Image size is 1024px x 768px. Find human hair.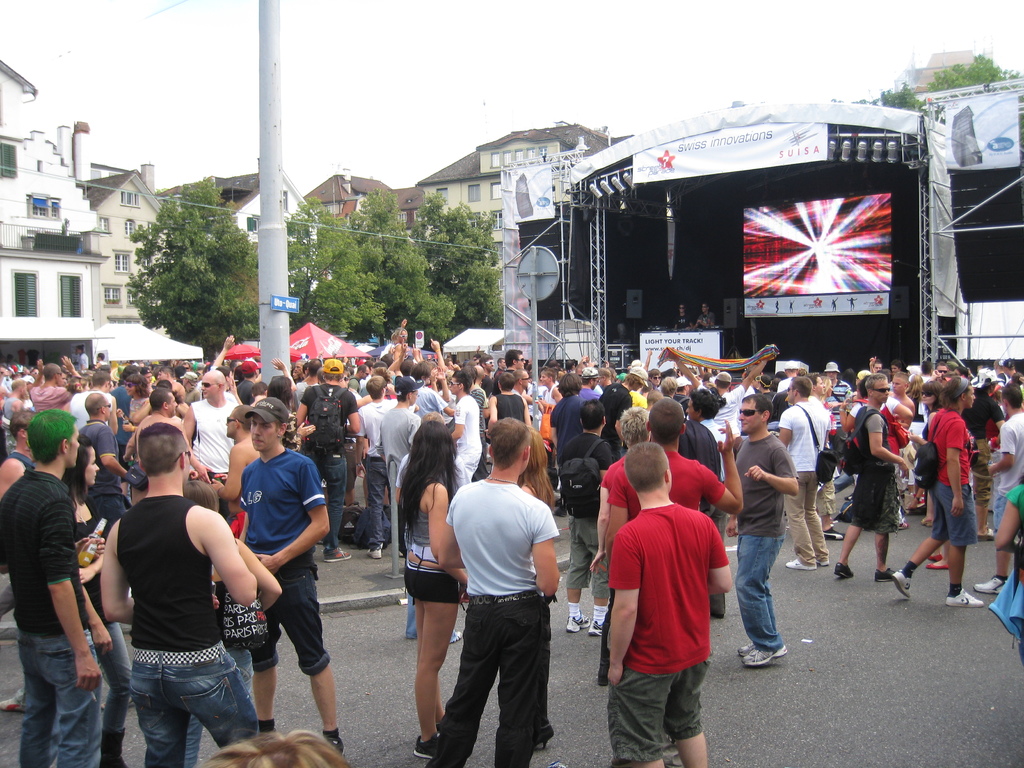
box(488, 416, 532, 467).
